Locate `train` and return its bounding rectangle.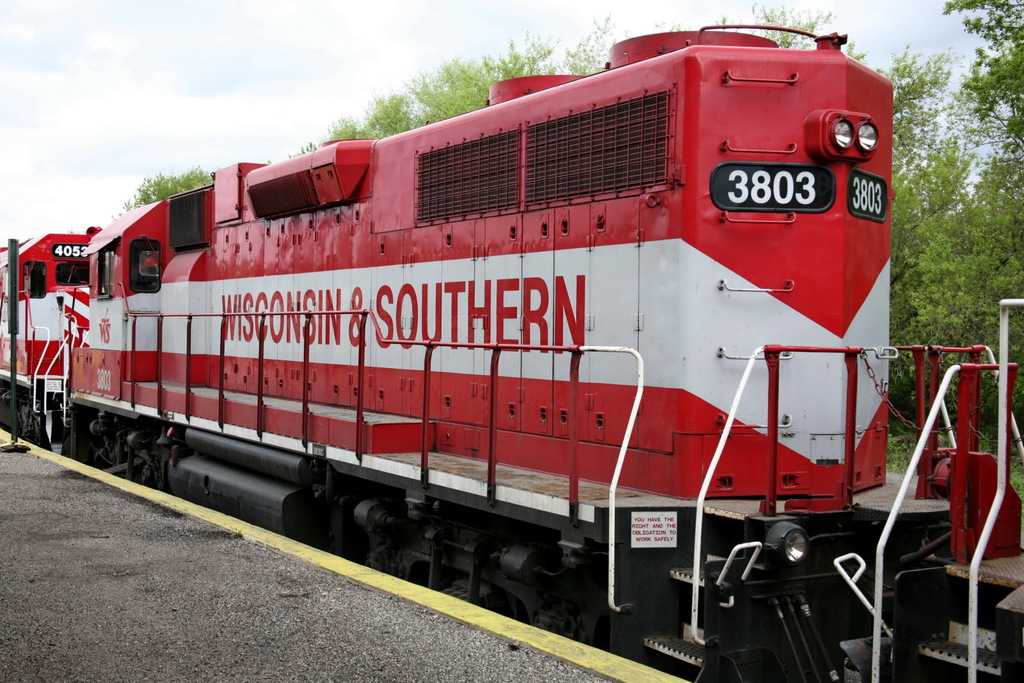
l=4, t=19, r=1023, b=680.
